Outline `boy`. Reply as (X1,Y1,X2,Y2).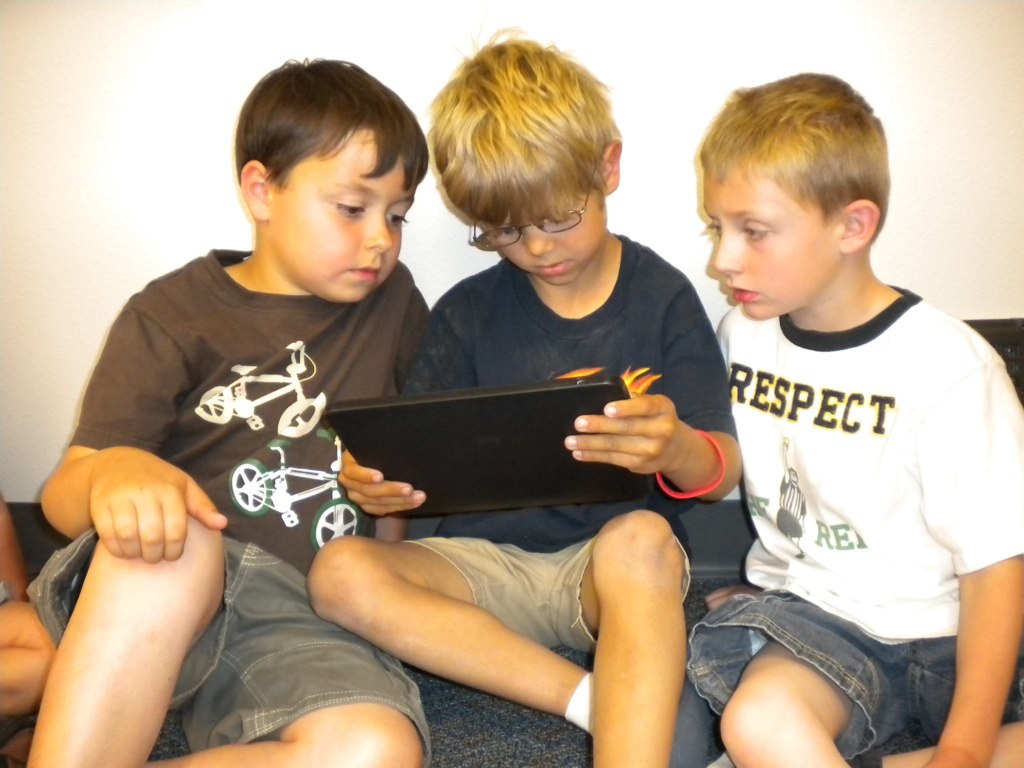
(22,55,433,767).
